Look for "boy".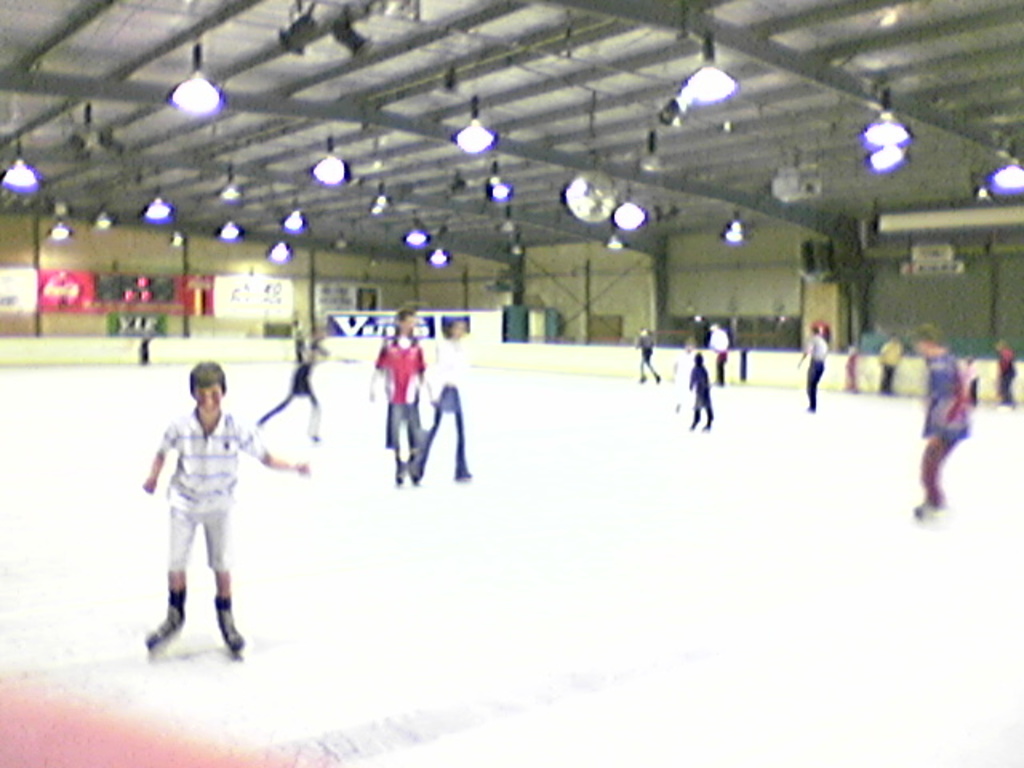
Found: [126,363,304,653].
